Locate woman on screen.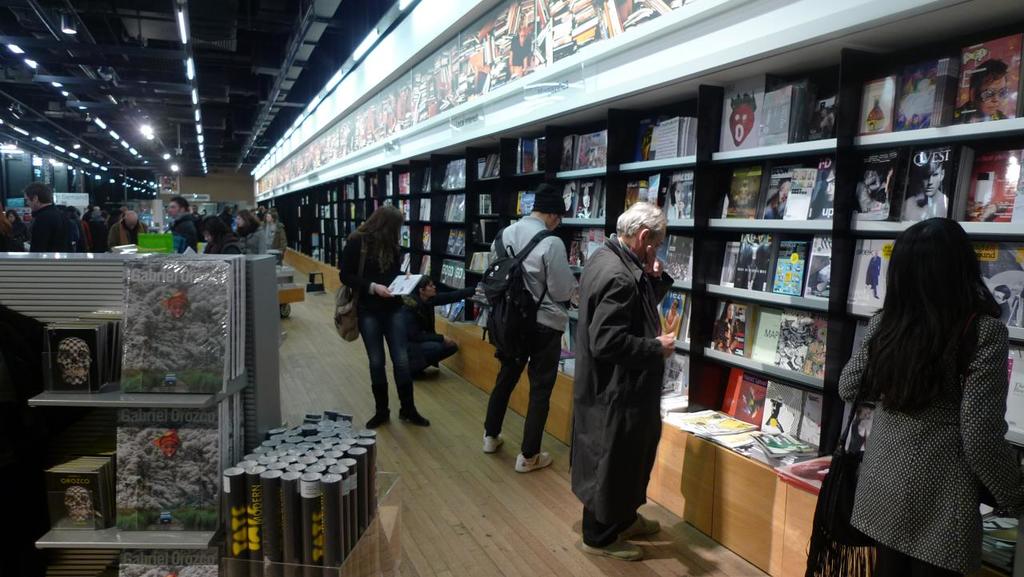
On screen at [x1=233, y1=209, x2=269, y2=252].
